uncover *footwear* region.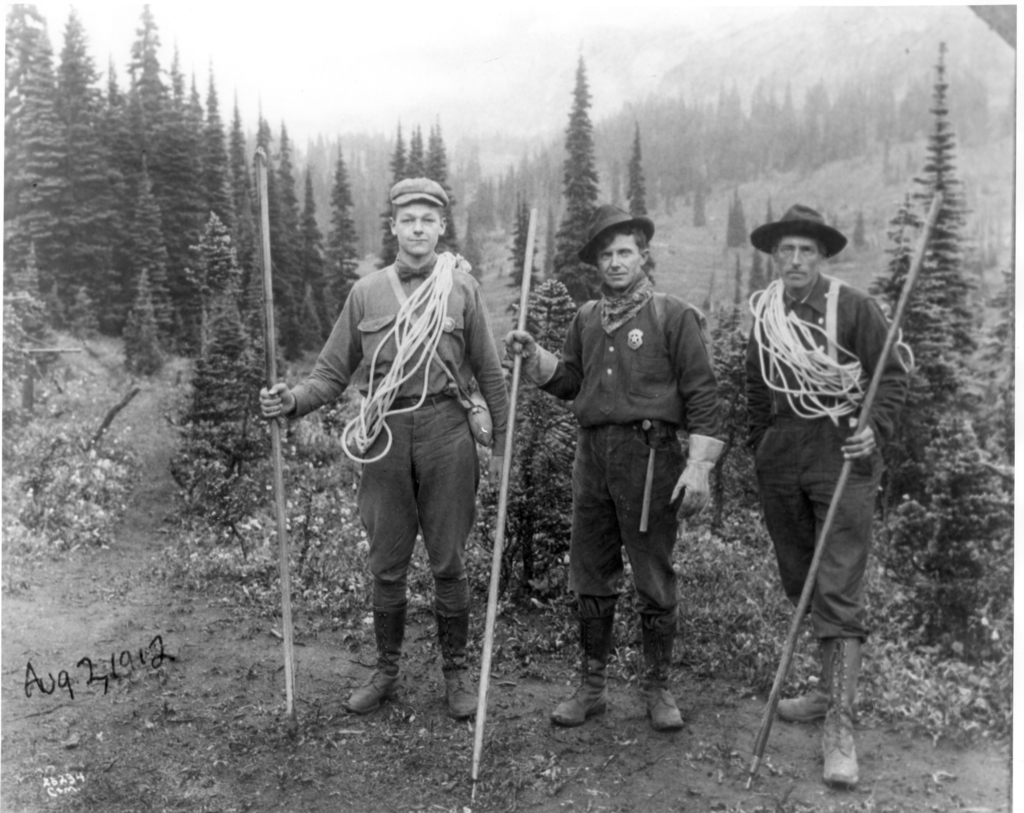
Uncovered: Rect(646, 612, 689, 731).
